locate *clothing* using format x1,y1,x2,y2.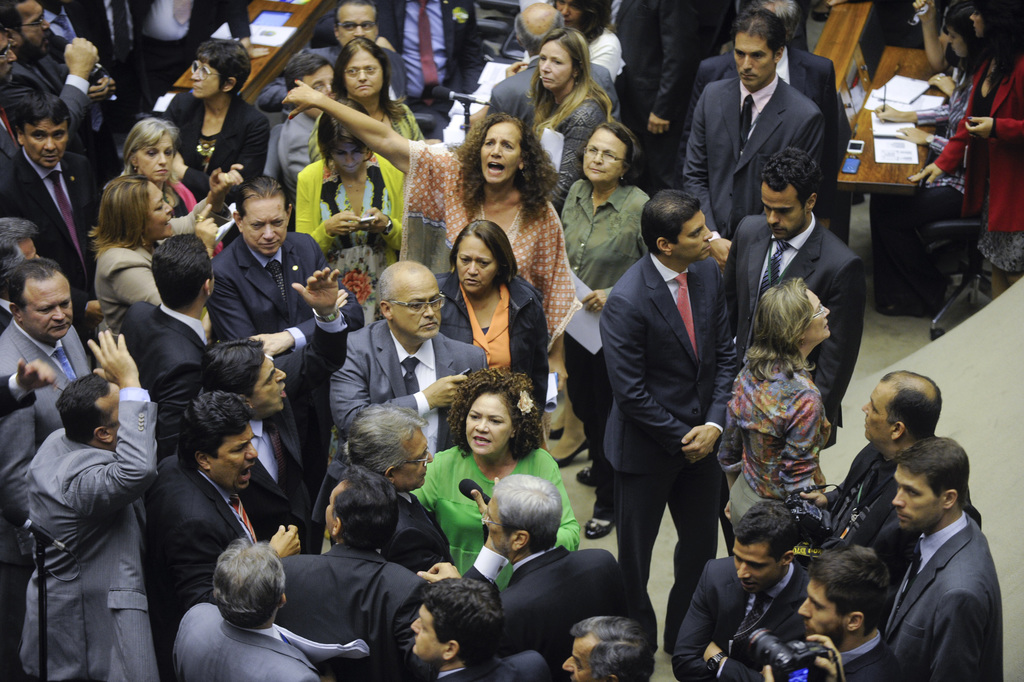
685,76,824,243.
